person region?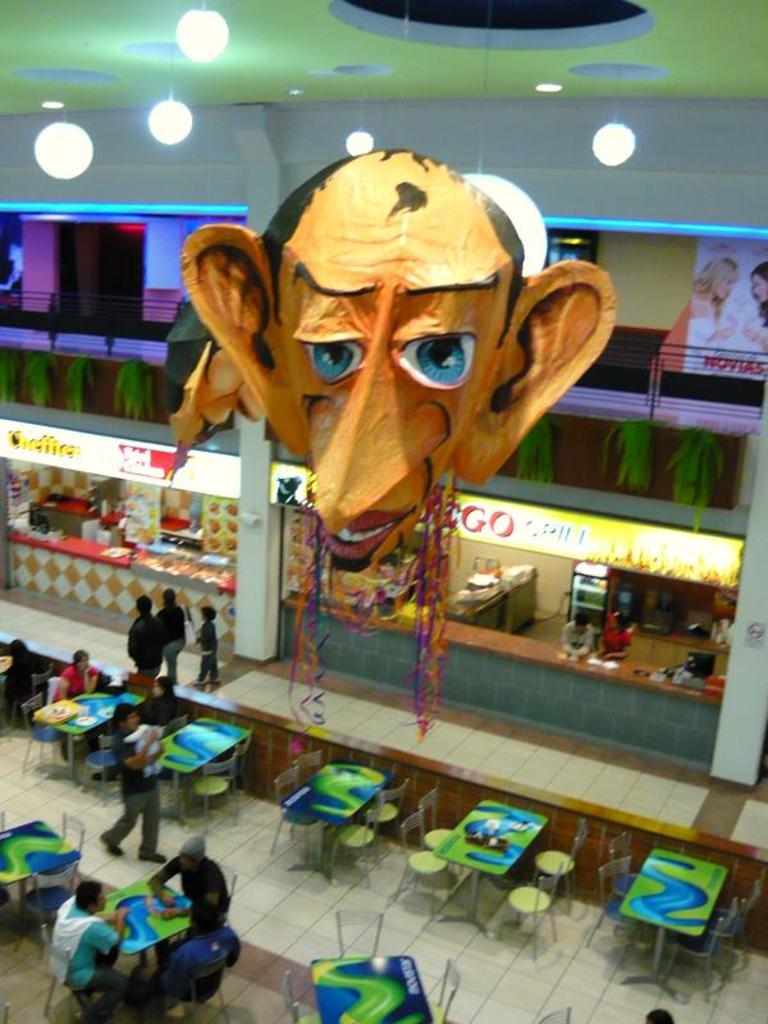
{"x1": 119, "y1": 589, "x2": 168, "y2": 692}
